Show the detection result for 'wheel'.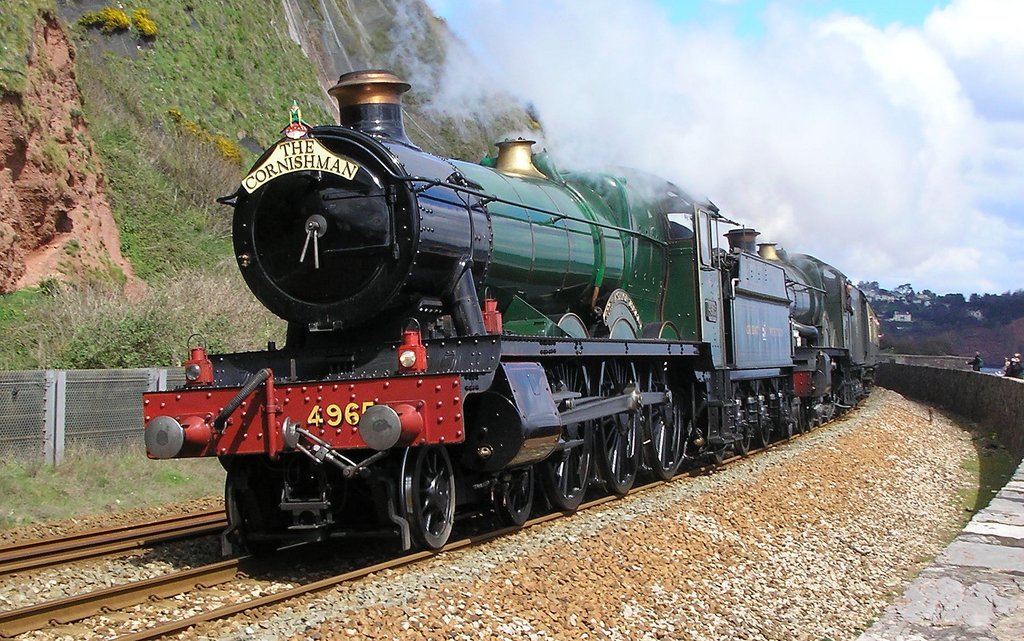
<box>817,416,824,428</box>.
